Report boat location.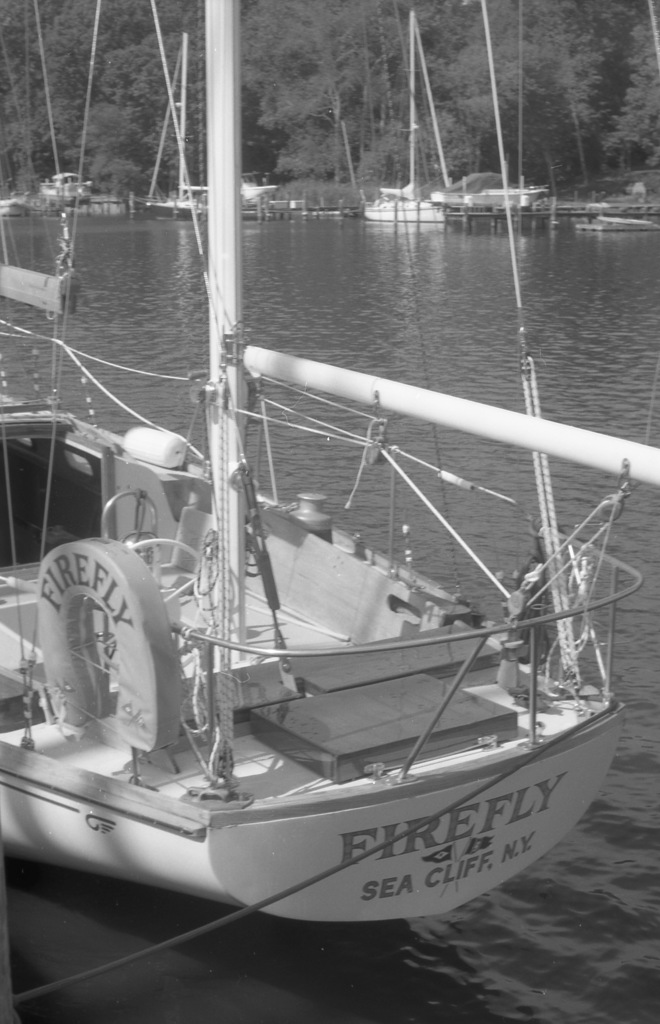
Report: <bbox>144, 31, 274, 220</bbox>.
